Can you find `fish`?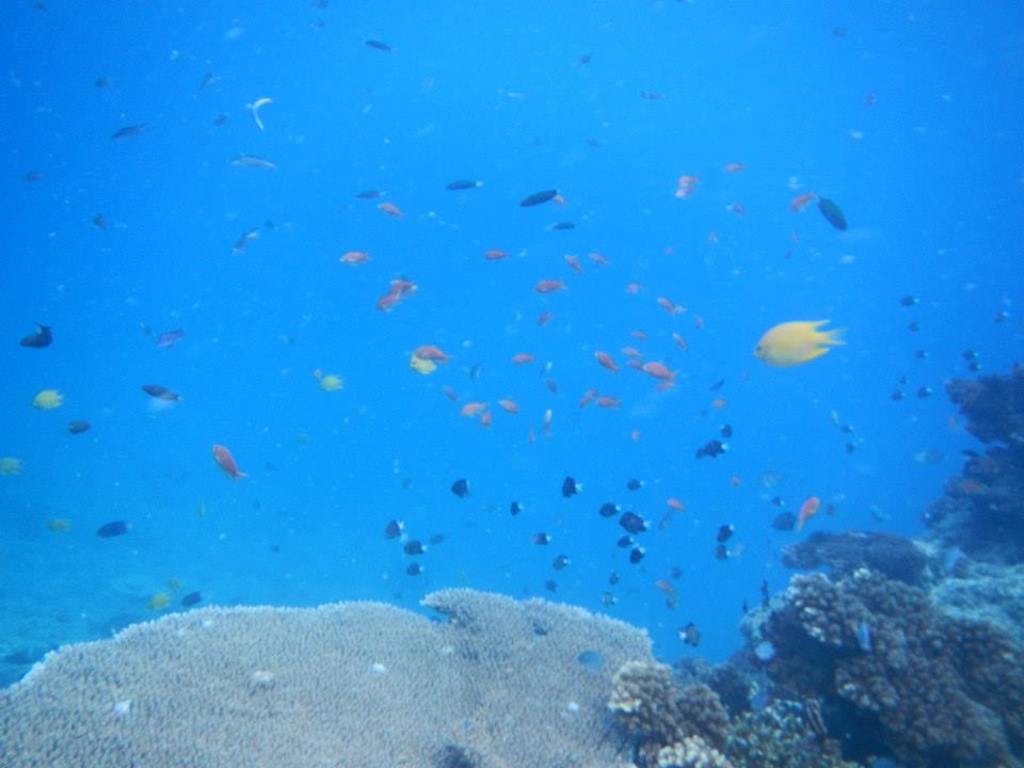
Yes, bounding box: crop(30, 389, 68, 414).
